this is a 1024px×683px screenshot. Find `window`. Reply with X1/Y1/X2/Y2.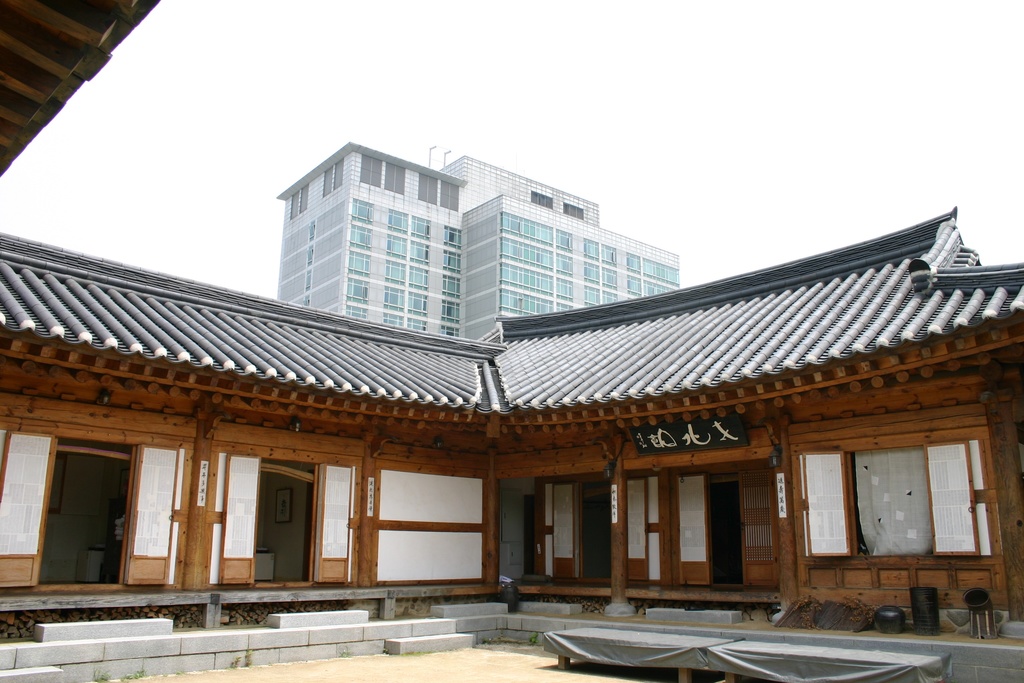
556/276/573/301.
